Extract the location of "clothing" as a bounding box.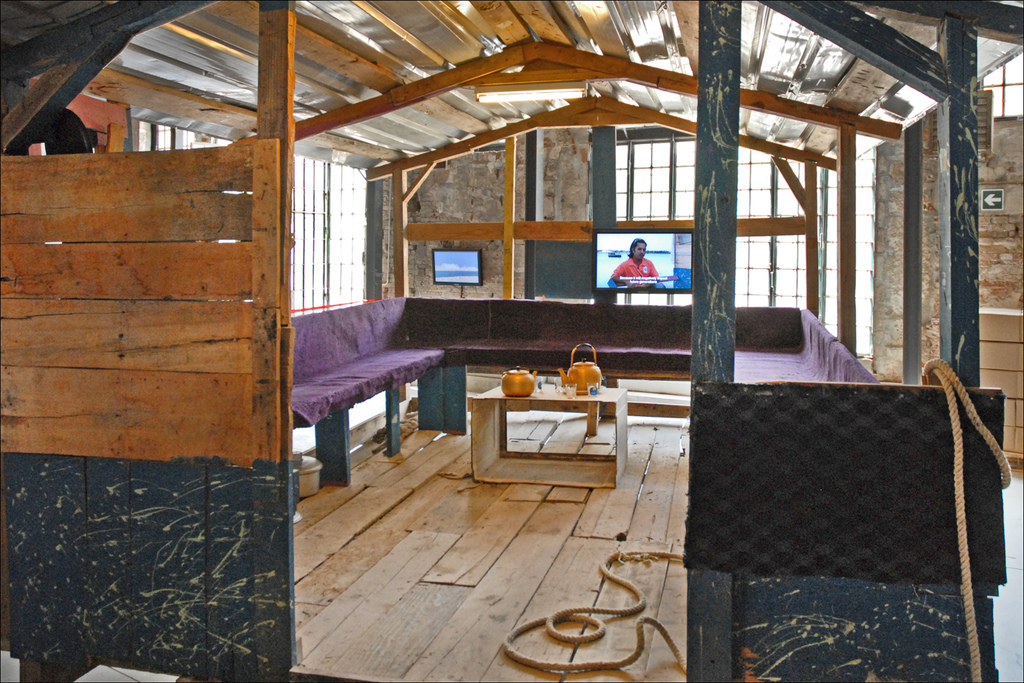
611:256:660:285.
